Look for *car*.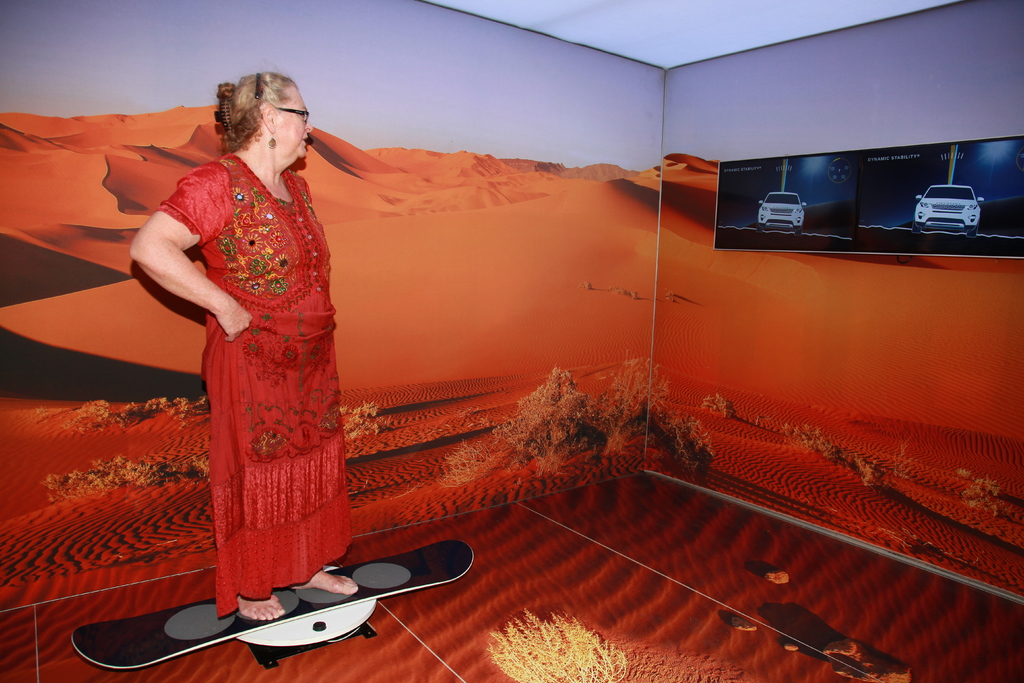
Found: l=760, t=189, r=808, b=233.
